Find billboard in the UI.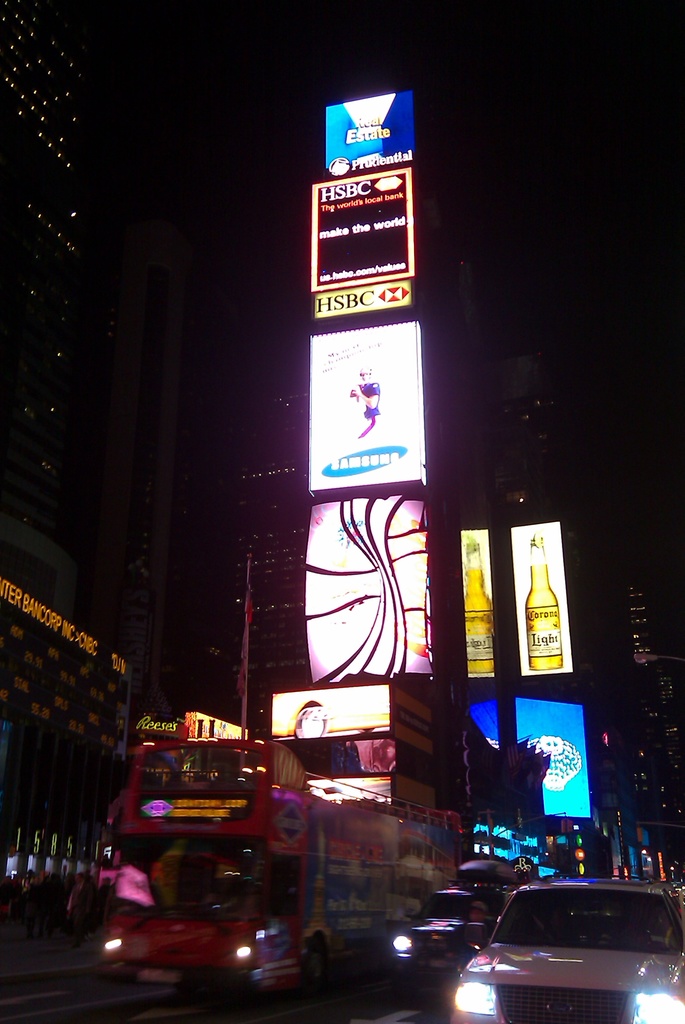
UI element at {"x1": 318, "y1": 84, "x2": 419, "y2": 168}.
